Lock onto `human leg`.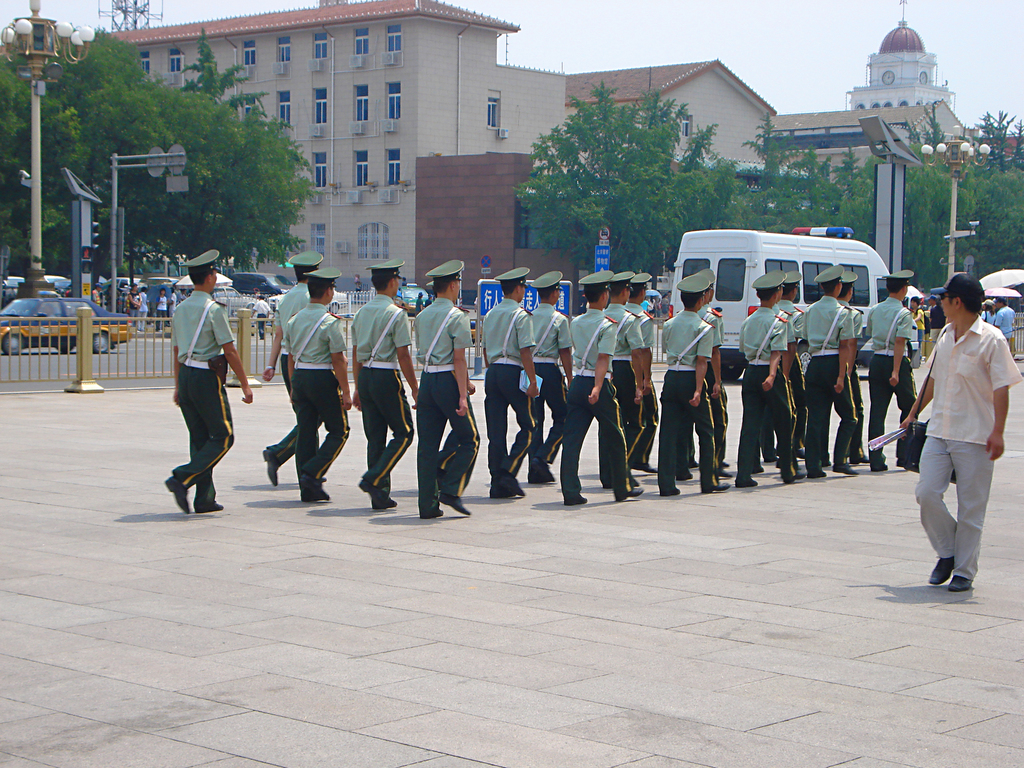
Locked: 831, 362, 858, 474.
